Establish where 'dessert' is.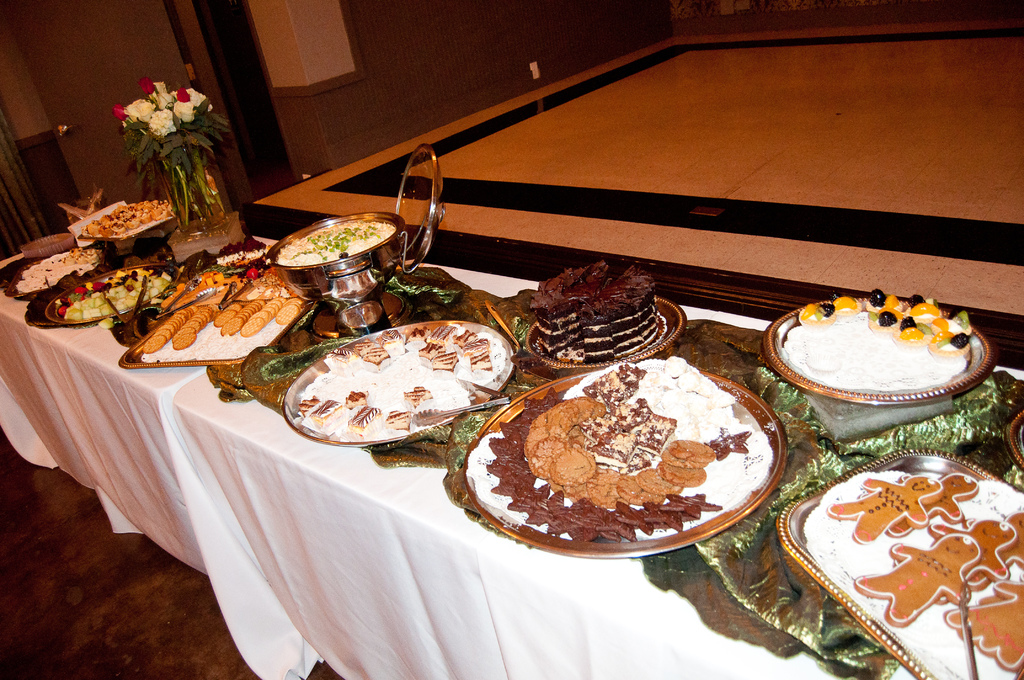
Established at (x1=17, y1=248, x2=111, y2=293).
